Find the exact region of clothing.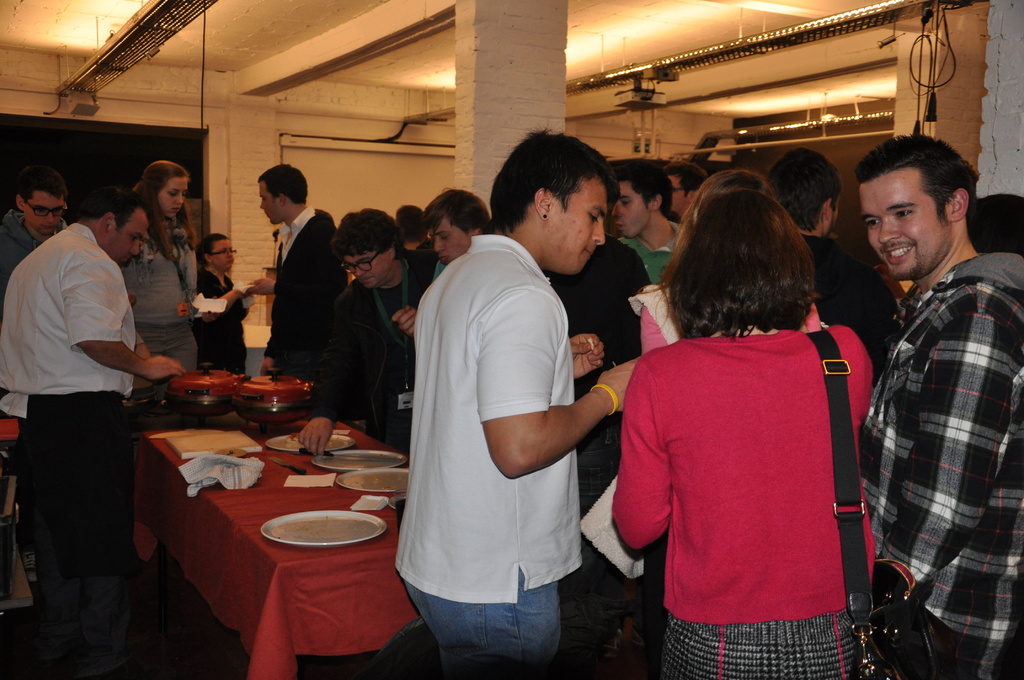
Exact region: [left=270, top=205, right=346, bottom=378].
